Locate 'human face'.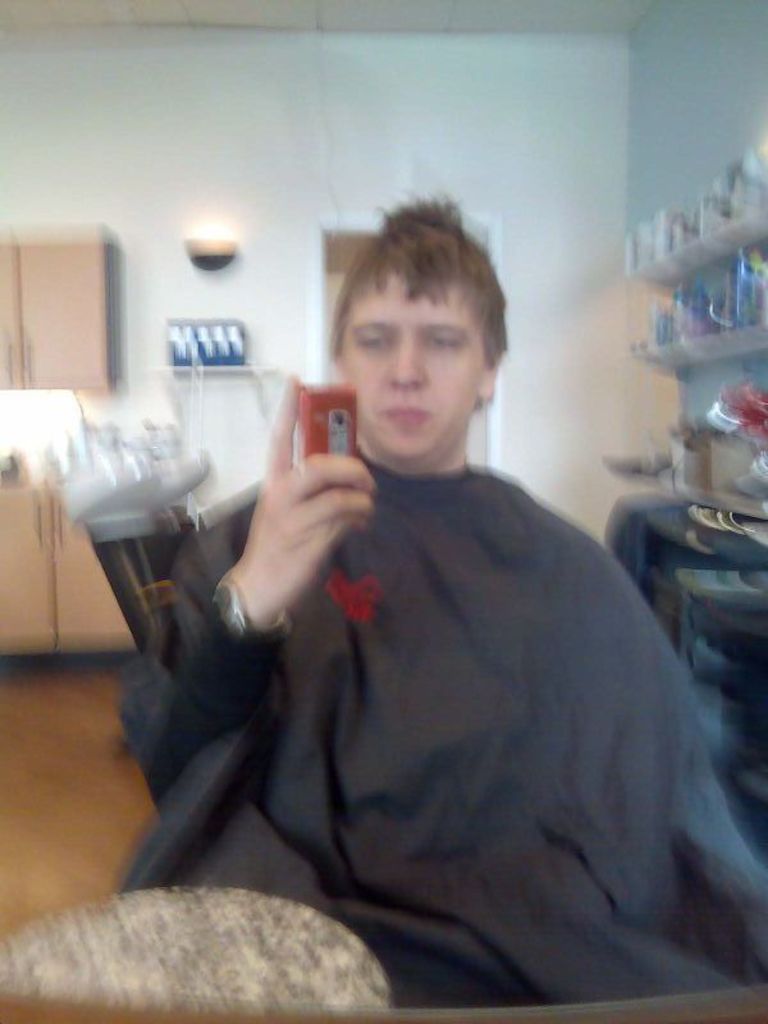
Bounding box: locate(343, 268, 485, 456).
